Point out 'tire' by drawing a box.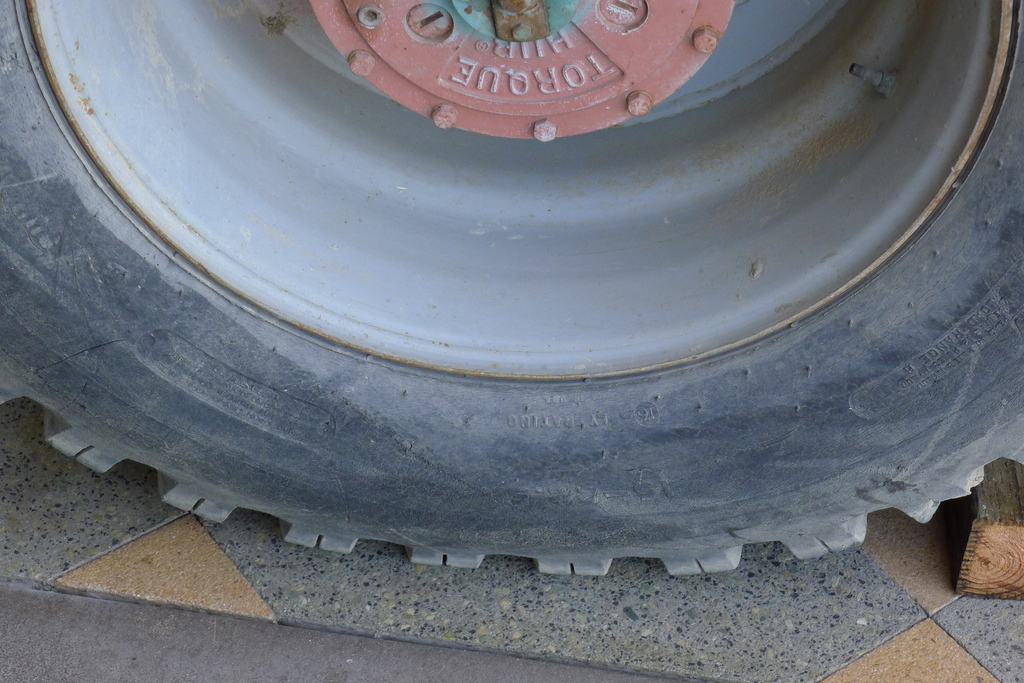
crop(0, 0, 1023, 682).
